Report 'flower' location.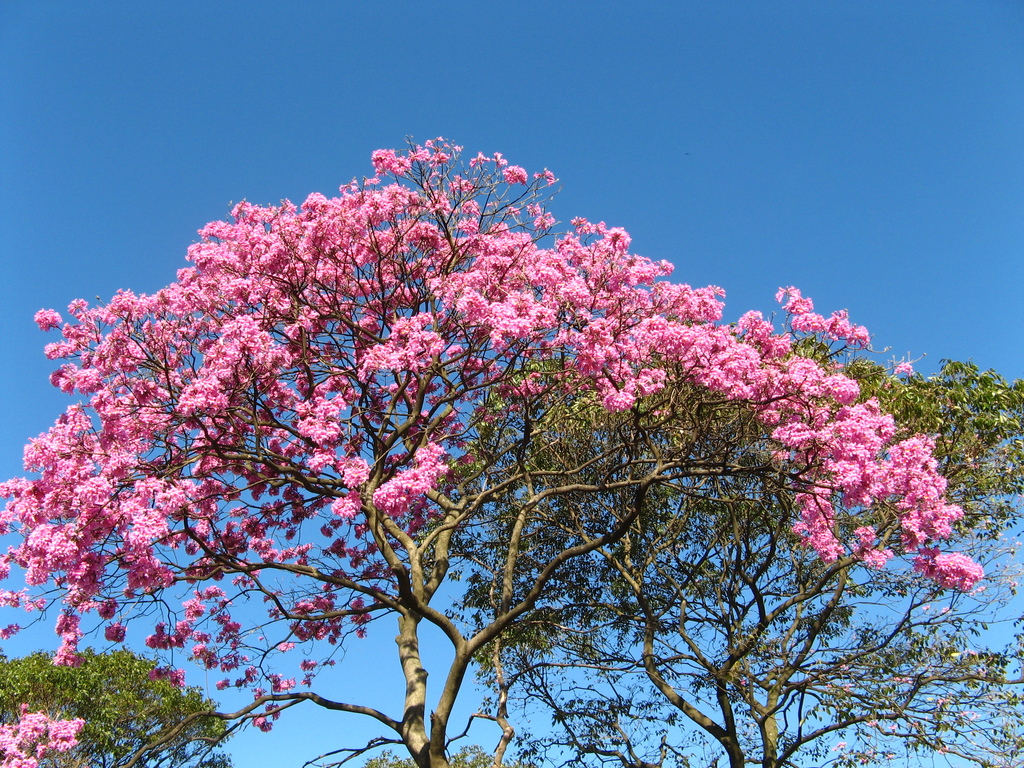
Report: {"x1": 918, "y1": 548, "x2": 982, "y2": 586}.
